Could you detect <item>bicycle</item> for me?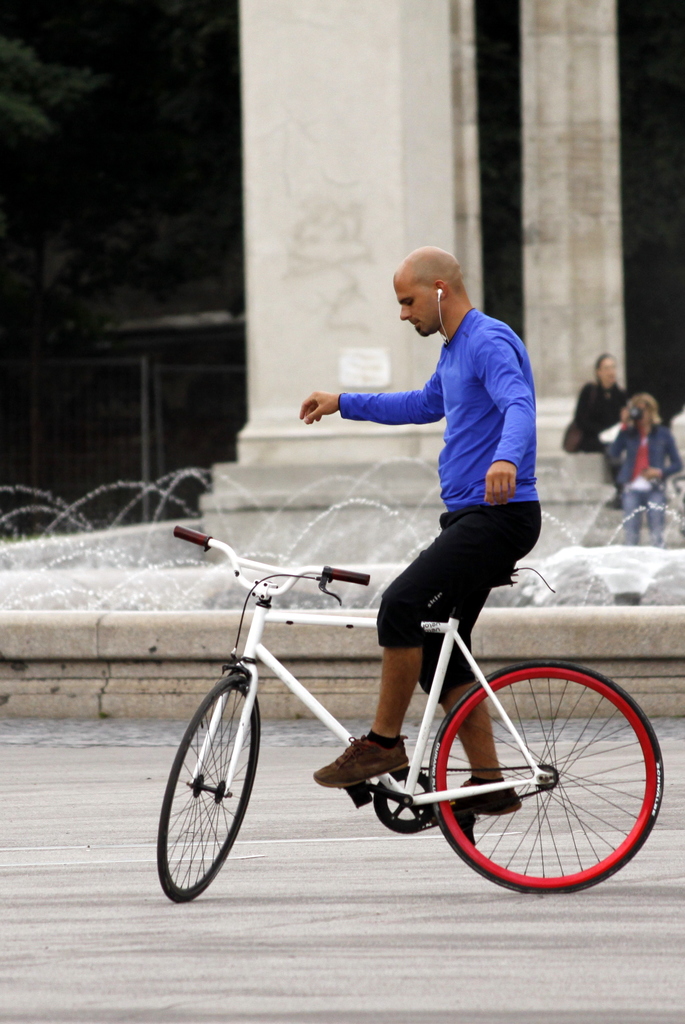
Detection result: [x1=138, y1=494, x2=657, y2=897].
